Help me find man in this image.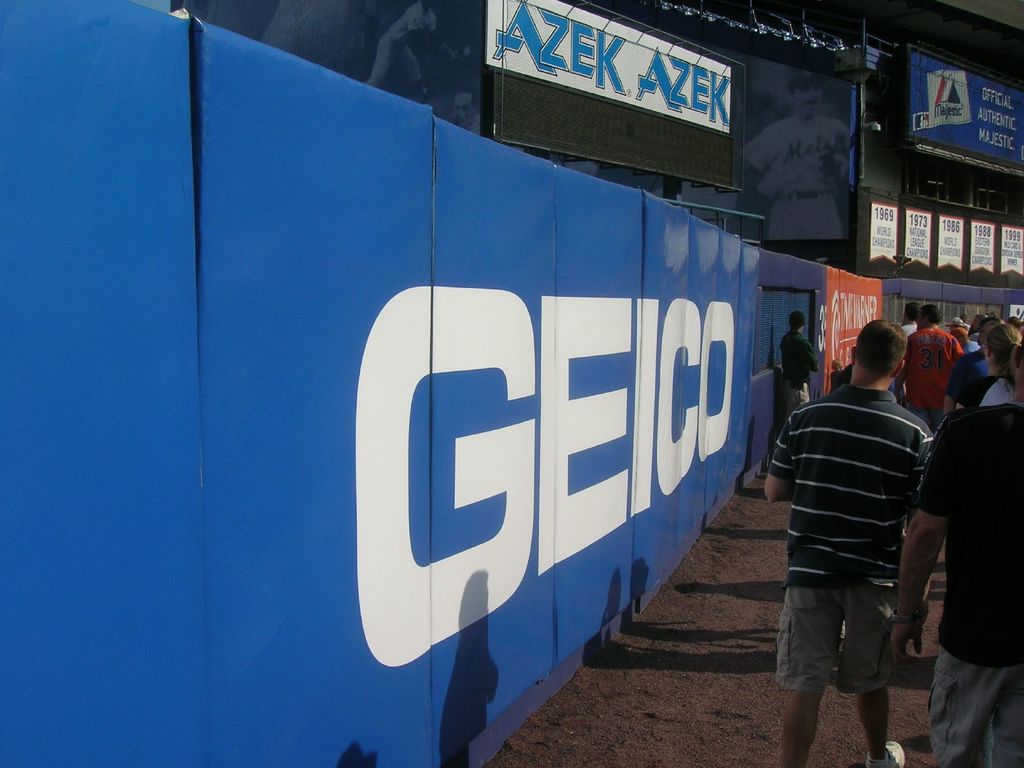
Found it: bbox=[951, 325, 981, 351].
